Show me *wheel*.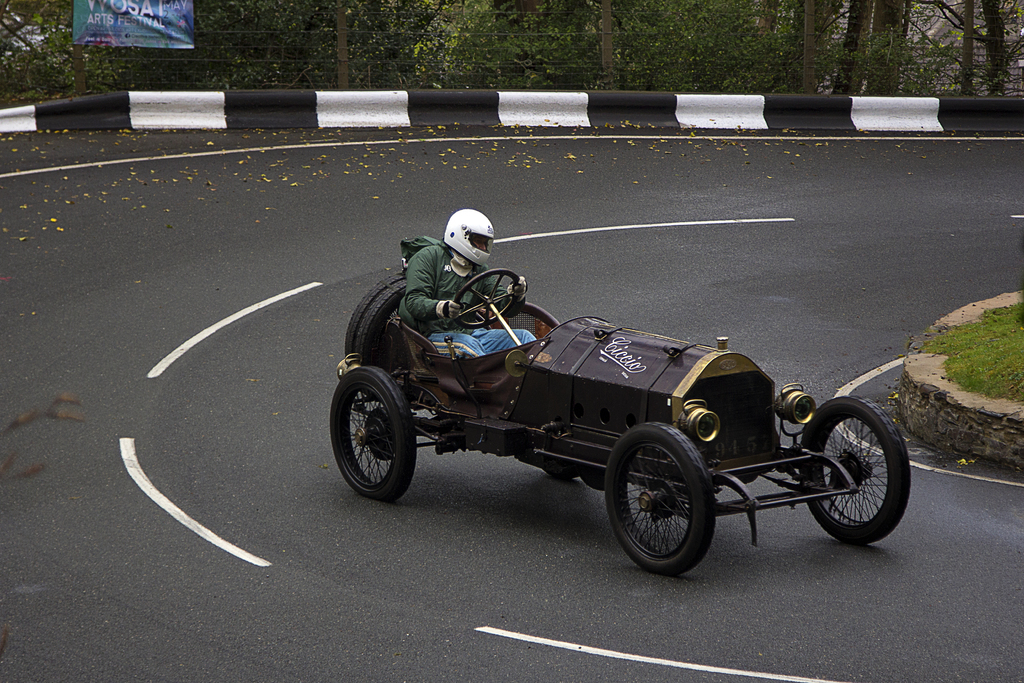
*wheel* is here: <region>452, 270, 521, 327</region>.
